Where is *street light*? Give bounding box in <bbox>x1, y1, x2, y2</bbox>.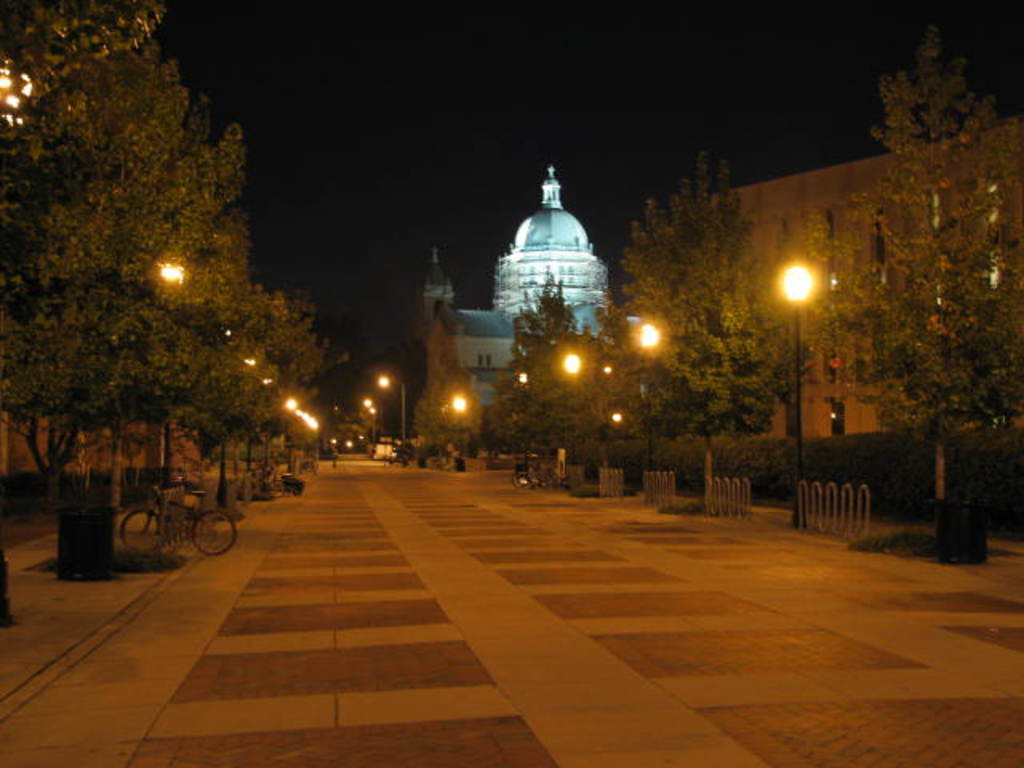
<bbox>560, 350, 579, 464</bbox>.
